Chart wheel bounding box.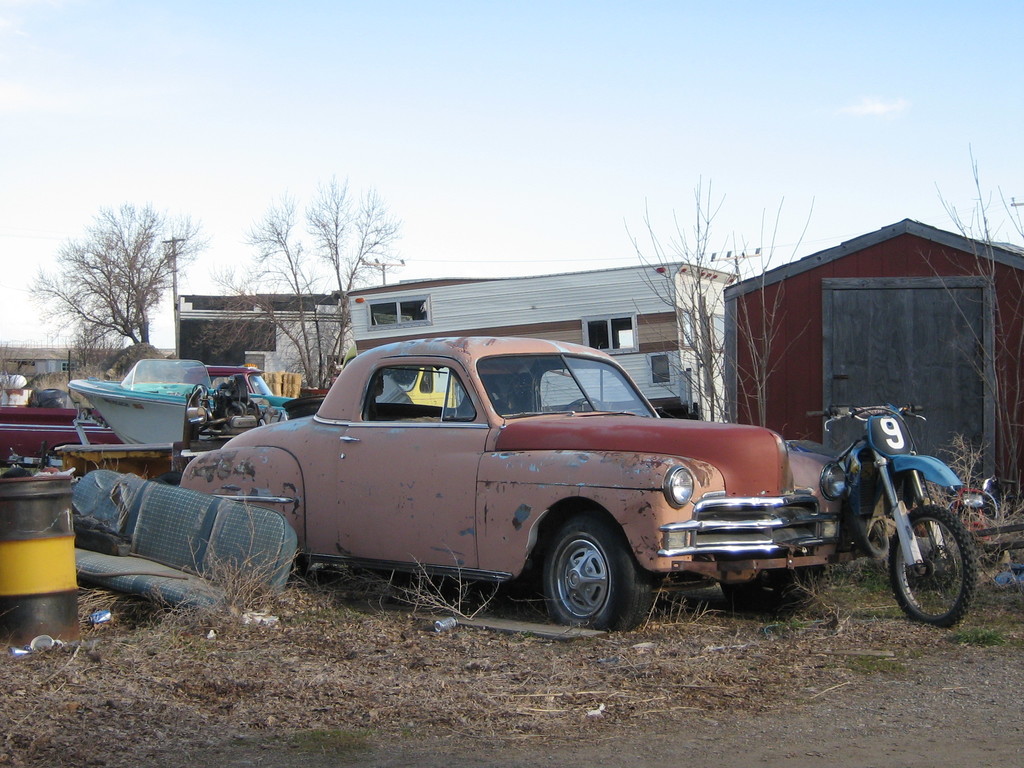
Charted: 0,462,40,486.
